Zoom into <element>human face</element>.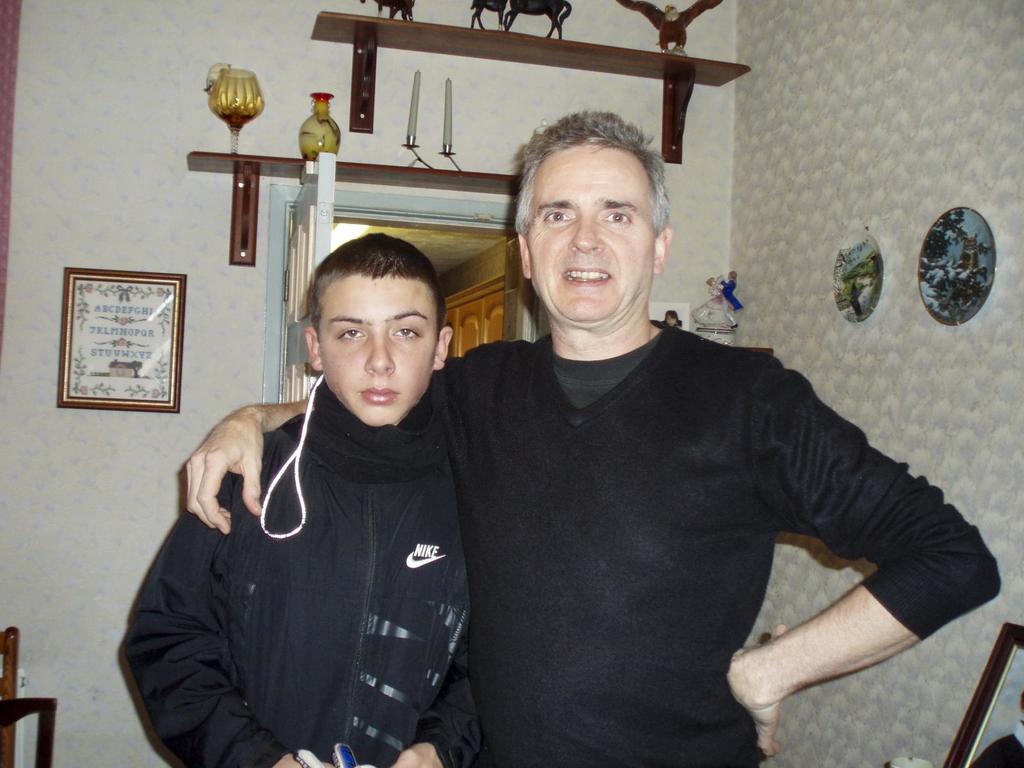
Zoom target: (518, 140, 659, 326).
